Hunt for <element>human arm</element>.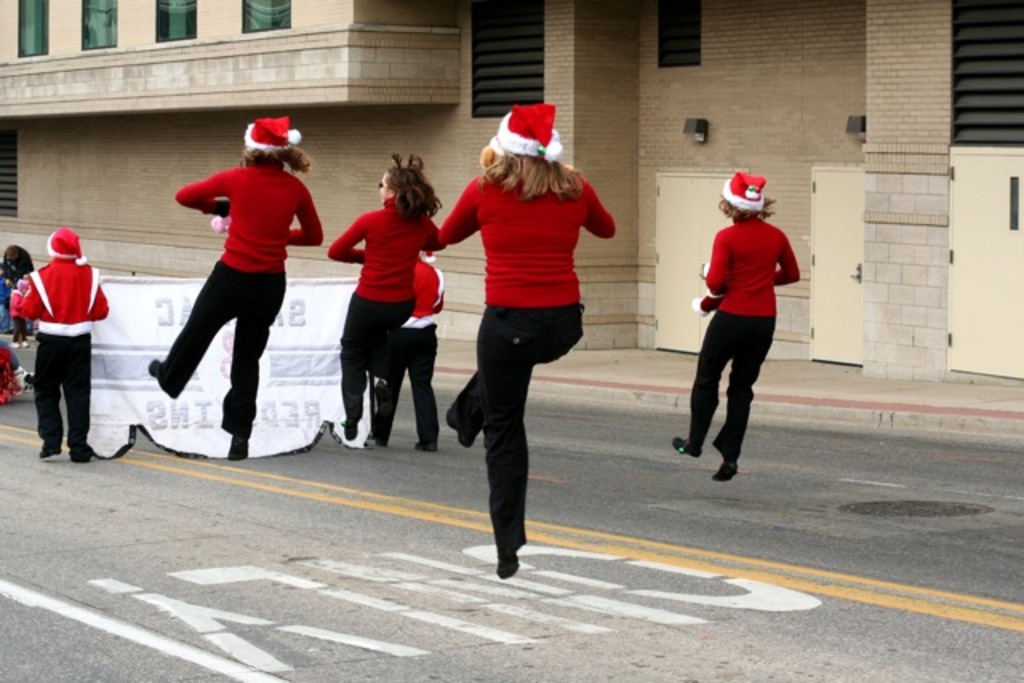
Hunted down at l=286, t=173, r=334, b=253.
